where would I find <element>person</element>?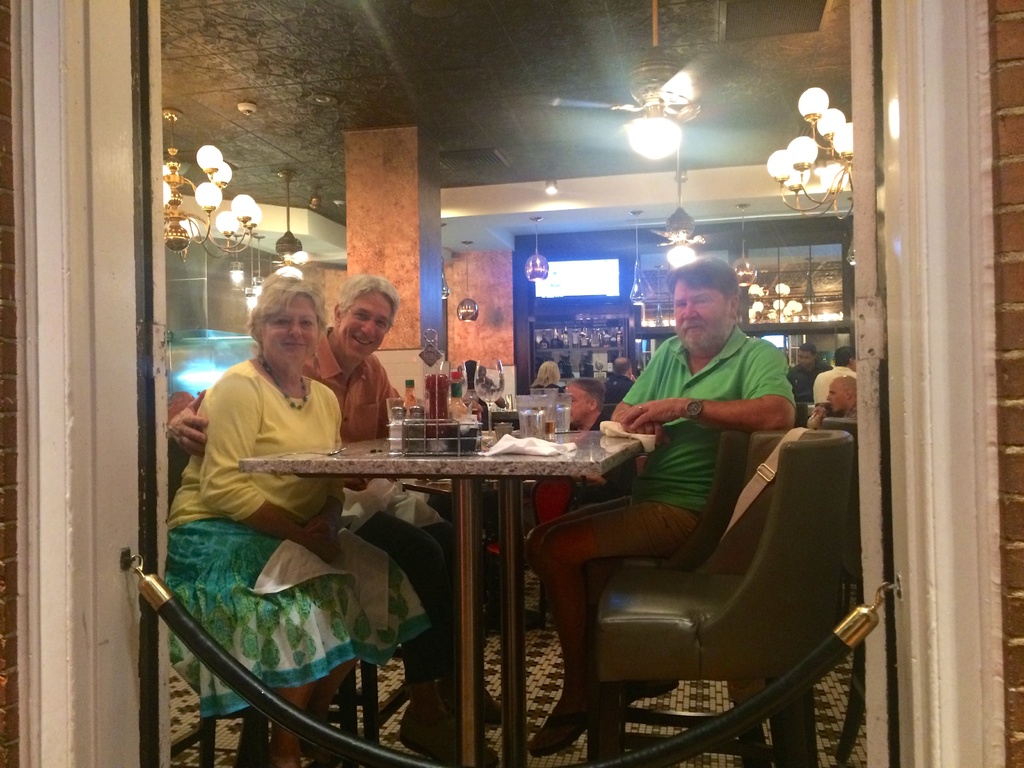
At bbox(466, 395, 492, 431).
